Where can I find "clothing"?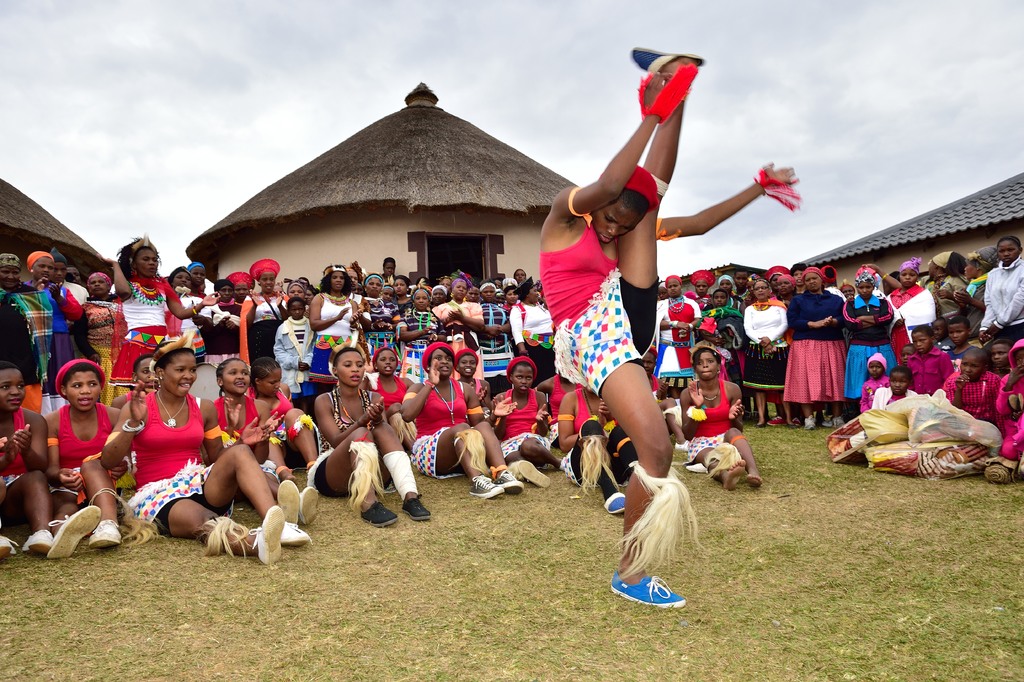
You can find it at <region>841, 288, 896, 337</region>.
